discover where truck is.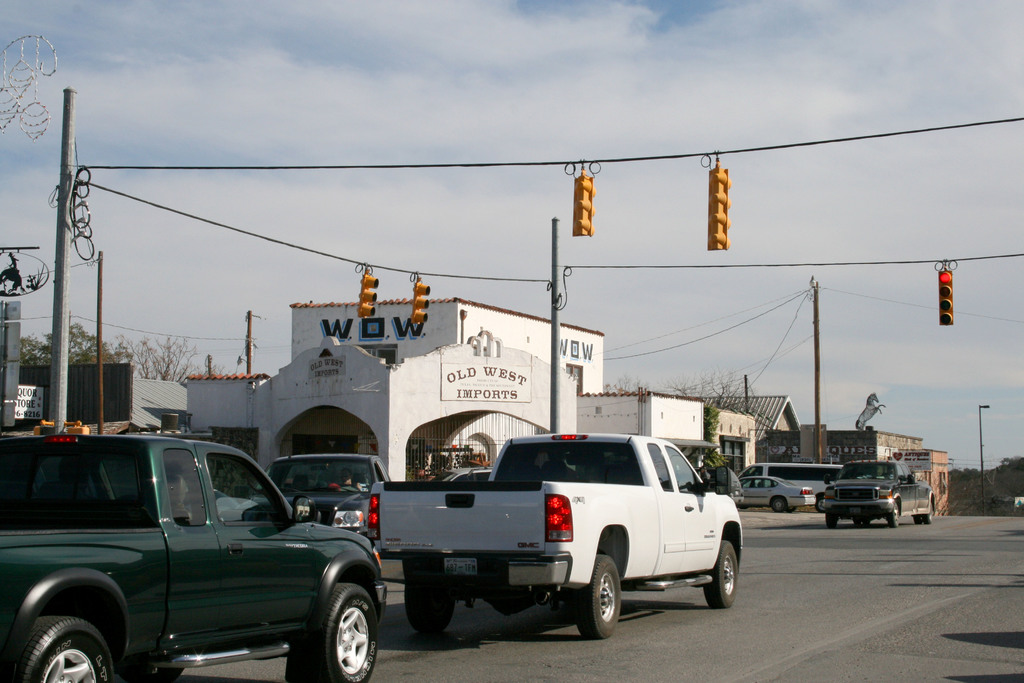
Discovered at 0 431 399 678.
